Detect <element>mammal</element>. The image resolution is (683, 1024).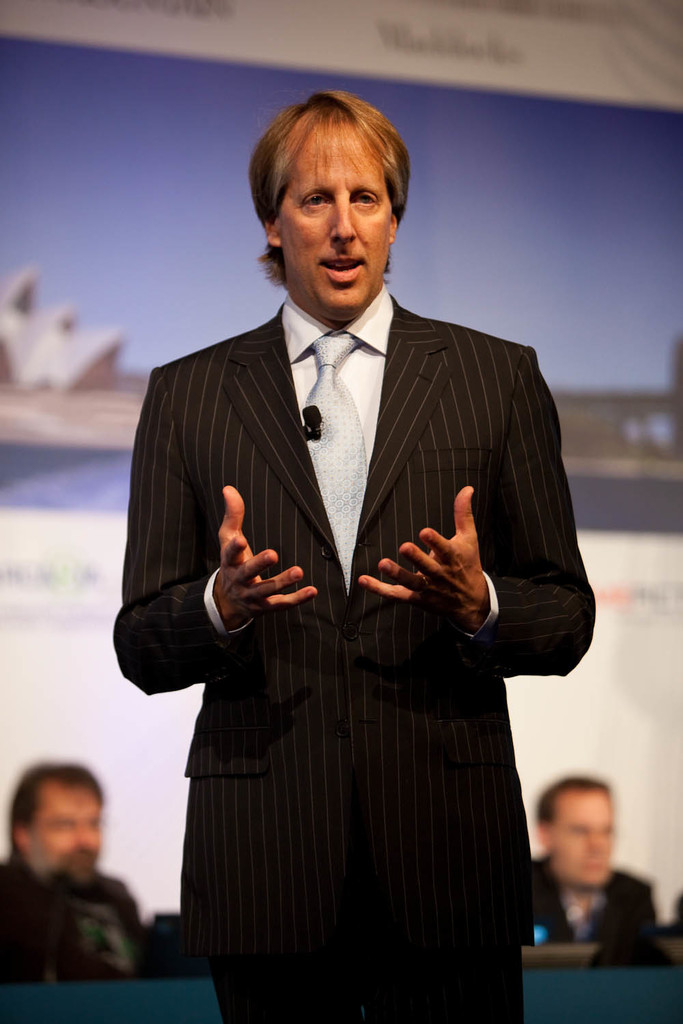
(x1=0, y1=763, x2=146, y2=986).
